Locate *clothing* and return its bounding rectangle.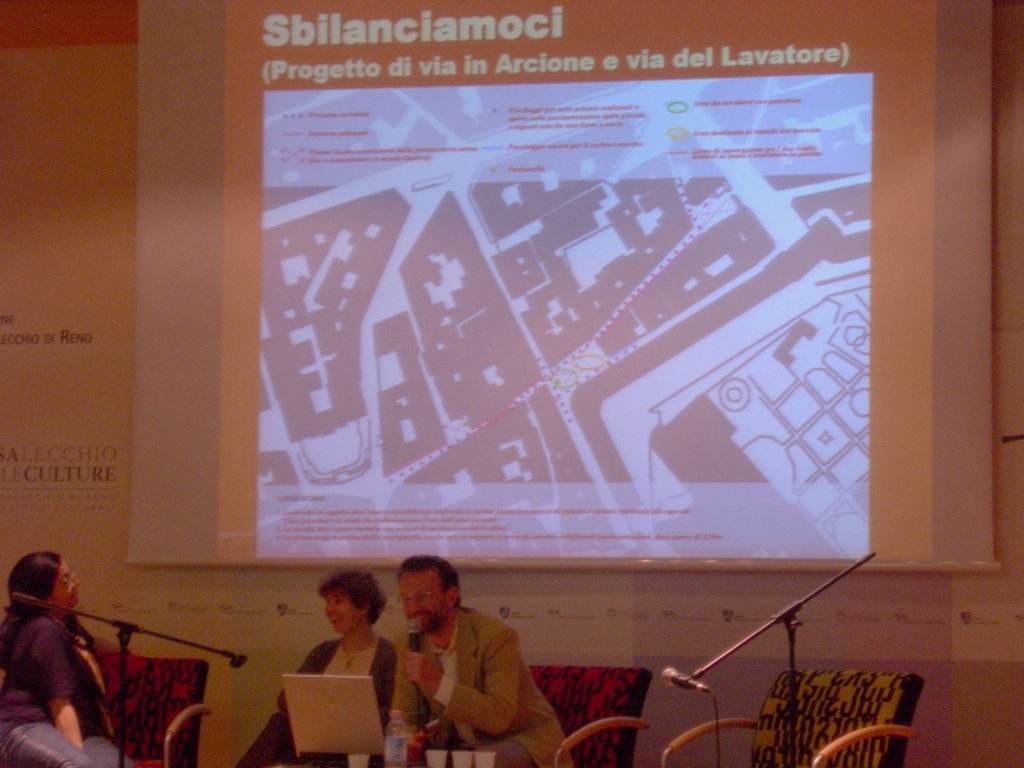
[x1=376, y1=588, x2=557, y2=760].
